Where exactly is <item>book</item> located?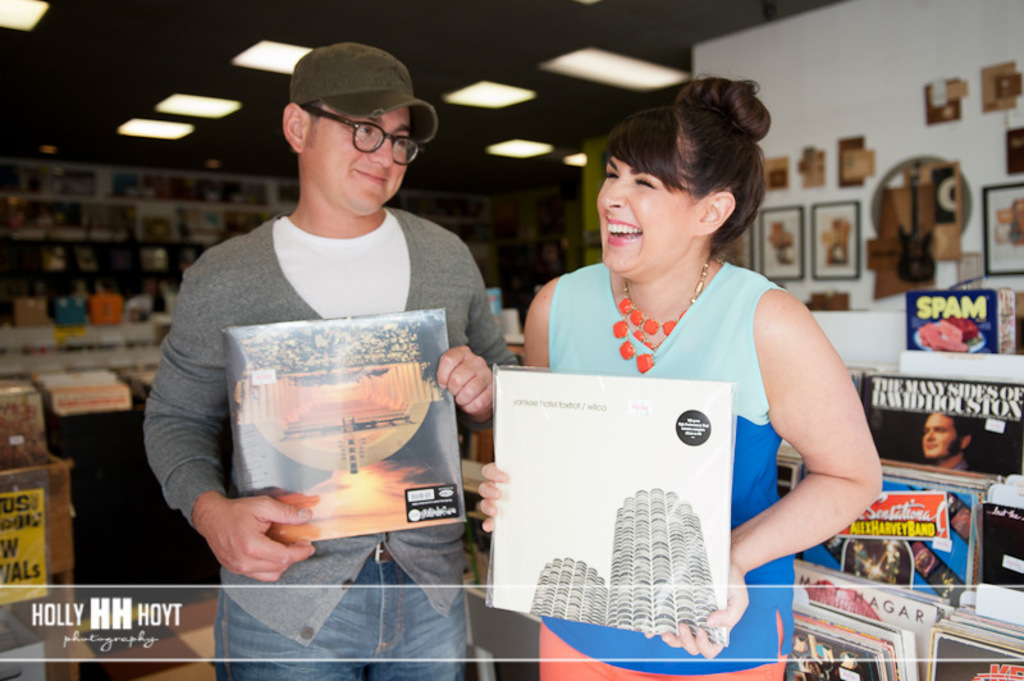
Its bounding box is bbox=[480, 366, 736, 645].
